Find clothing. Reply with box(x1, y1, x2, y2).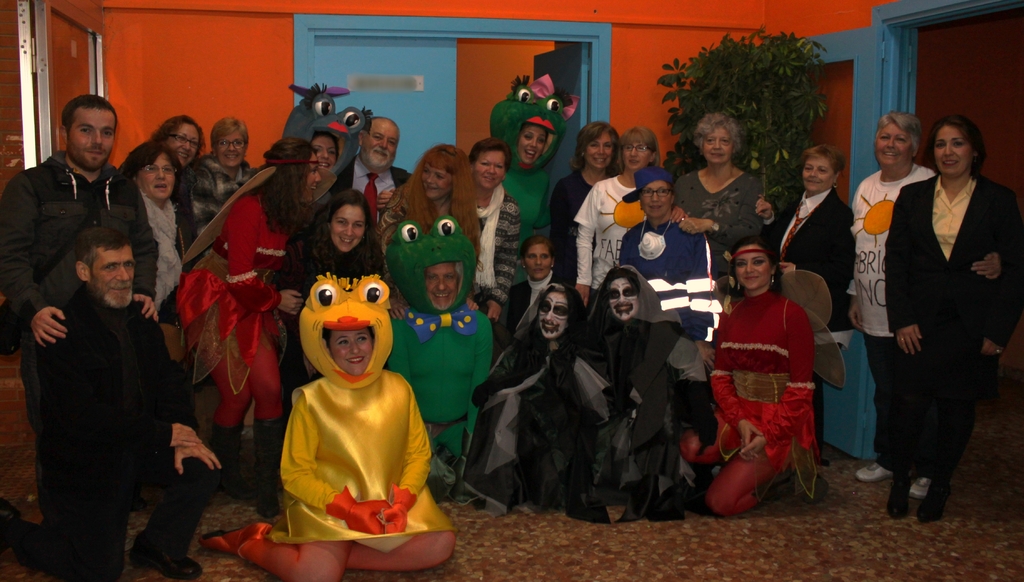
box(580, 267, 710, 526).
